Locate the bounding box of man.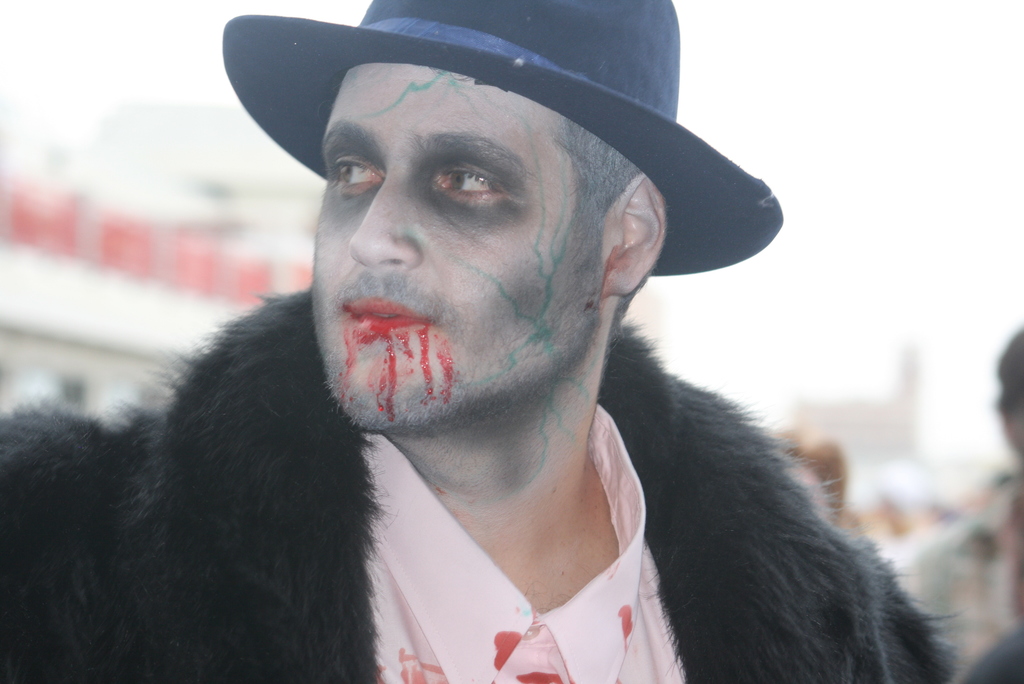
Bounding box: crop(34, 23, 964, 683).
